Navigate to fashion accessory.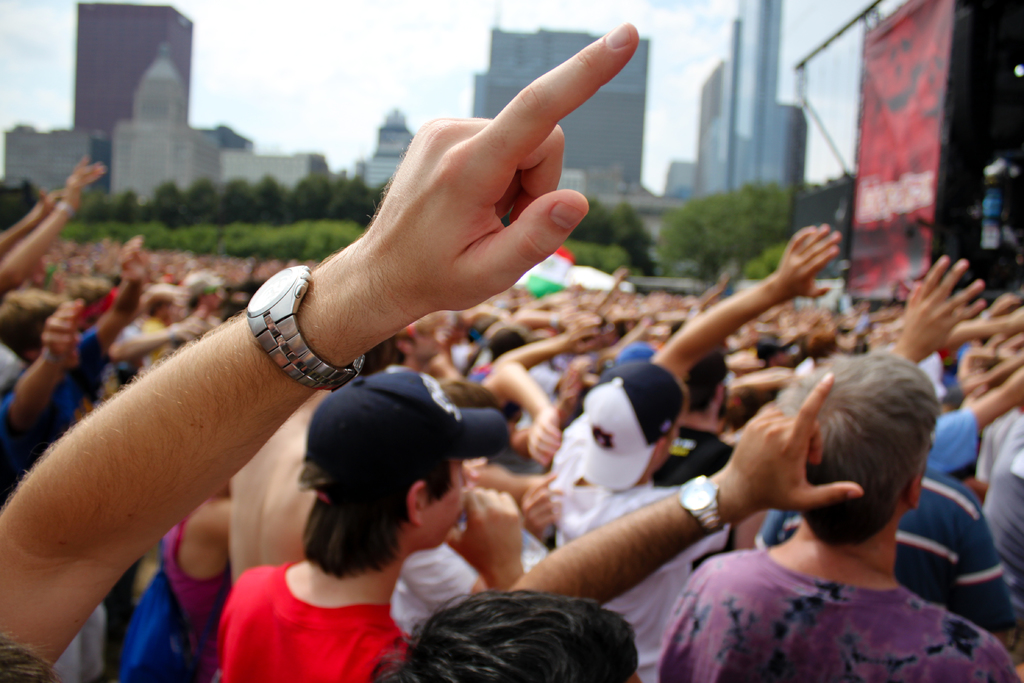
Navigation target: bbox=(676, 470, 722, 534).
